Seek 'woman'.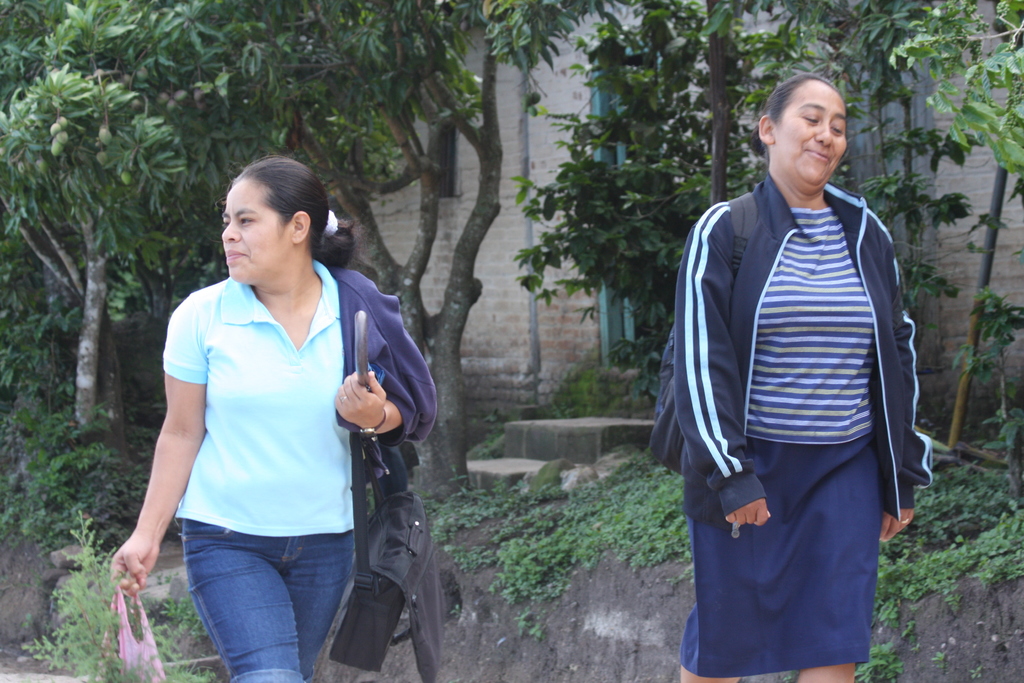
region(124, 168, 417, 682).
